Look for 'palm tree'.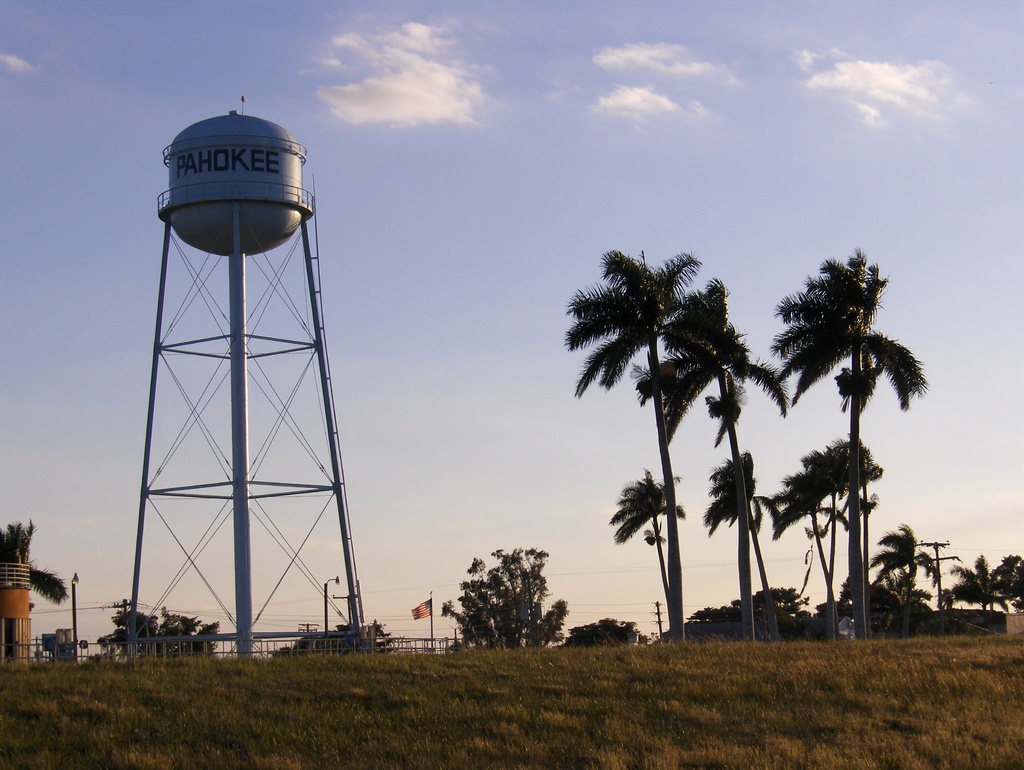
Found: detection(803, 450, 877, 614).
